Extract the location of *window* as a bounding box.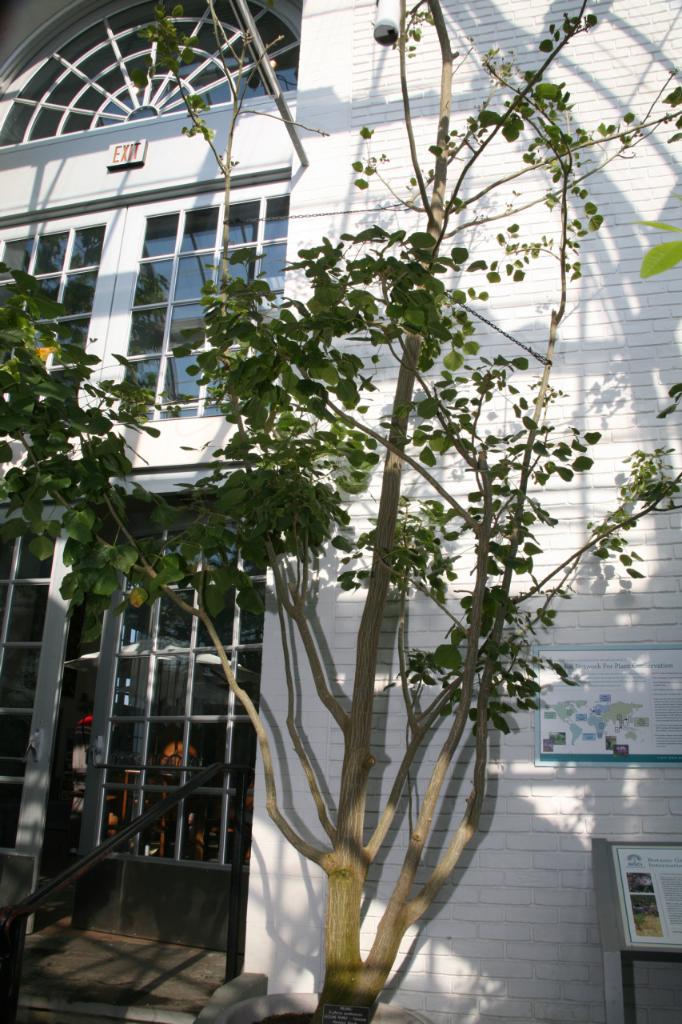
l=0, t=0, r=307, b=474.
